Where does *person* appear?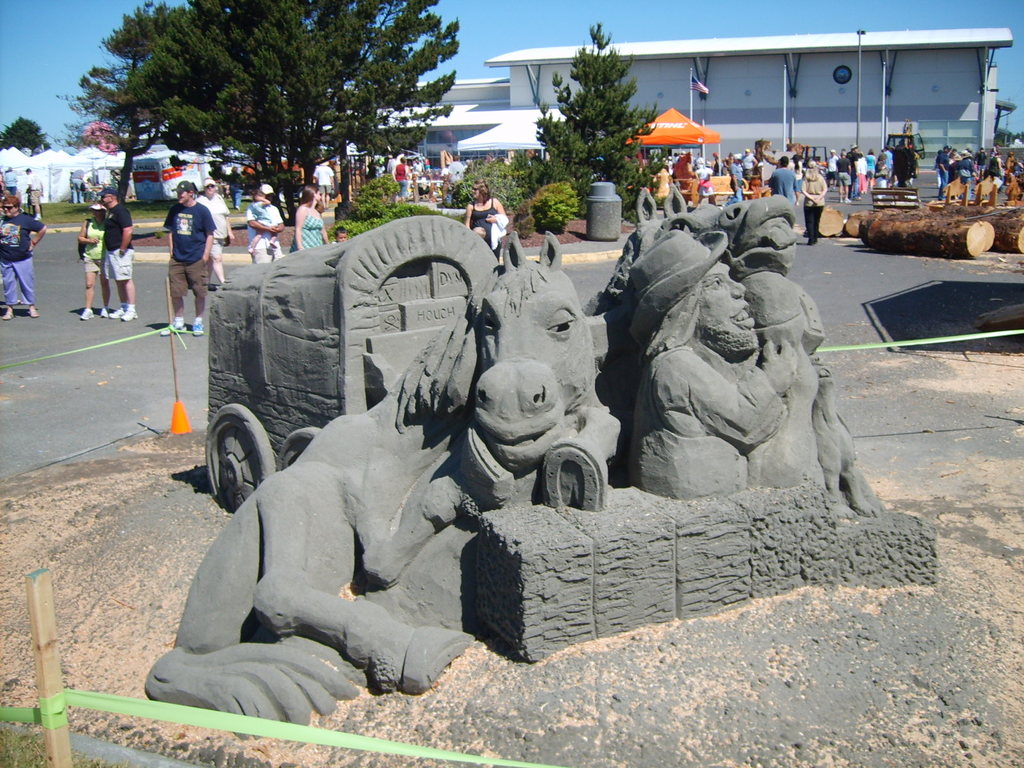
Appears at 854 152 872 192.
